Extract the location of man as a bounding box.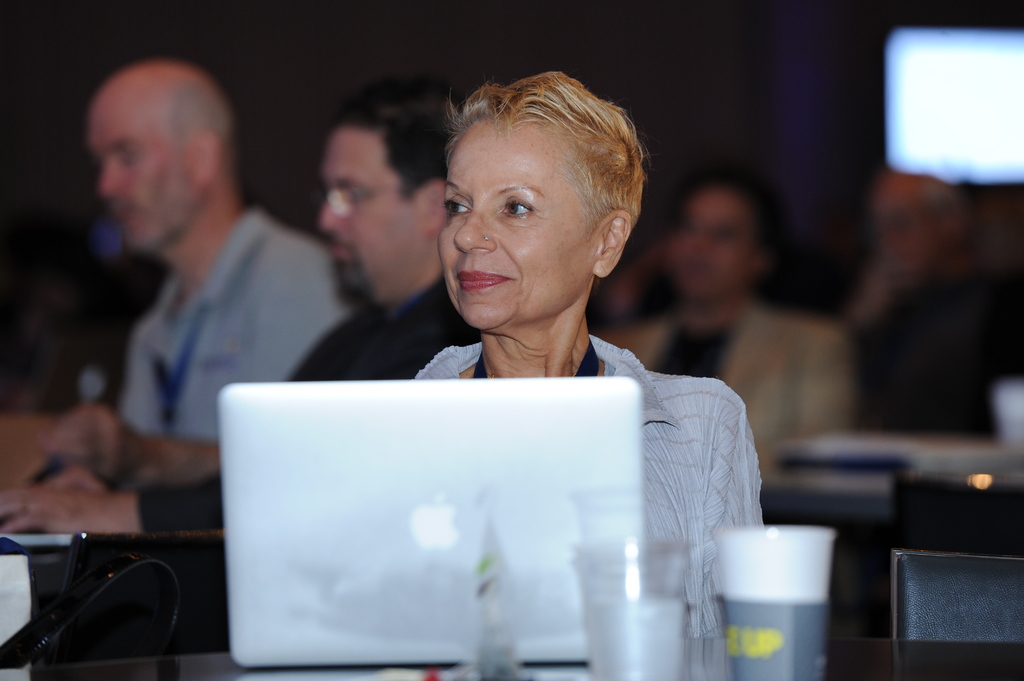
<bbox>0, 71, 485, 534</bbox>.
